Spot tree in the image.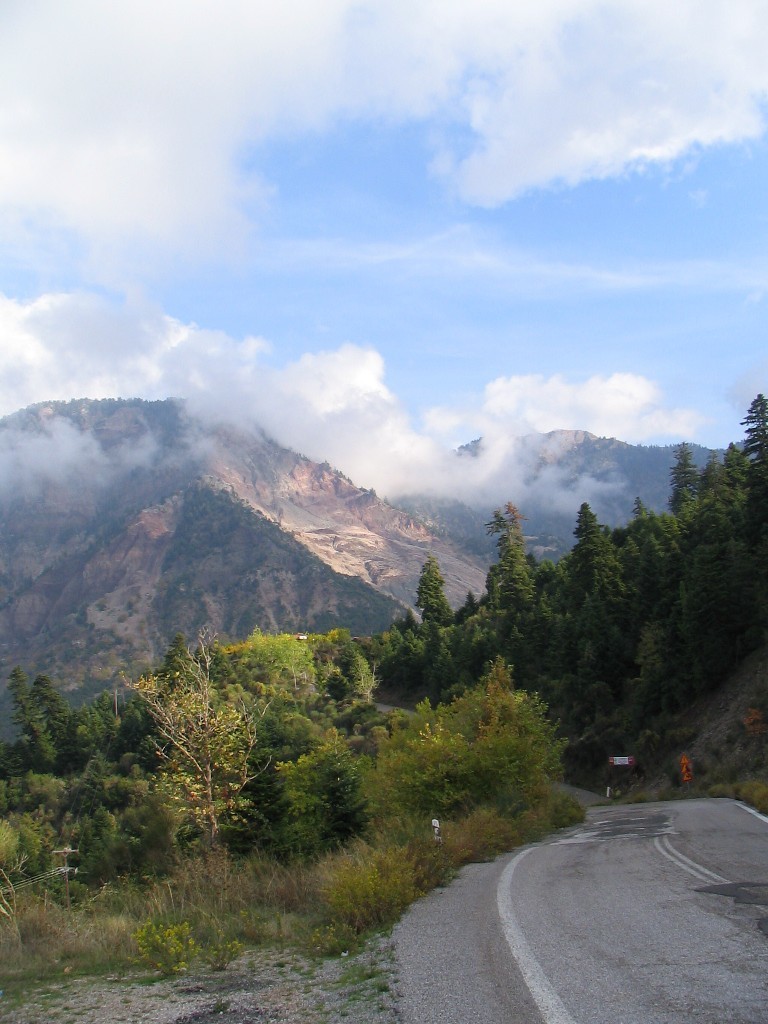
tree found at (121, 626, 267, 845).
